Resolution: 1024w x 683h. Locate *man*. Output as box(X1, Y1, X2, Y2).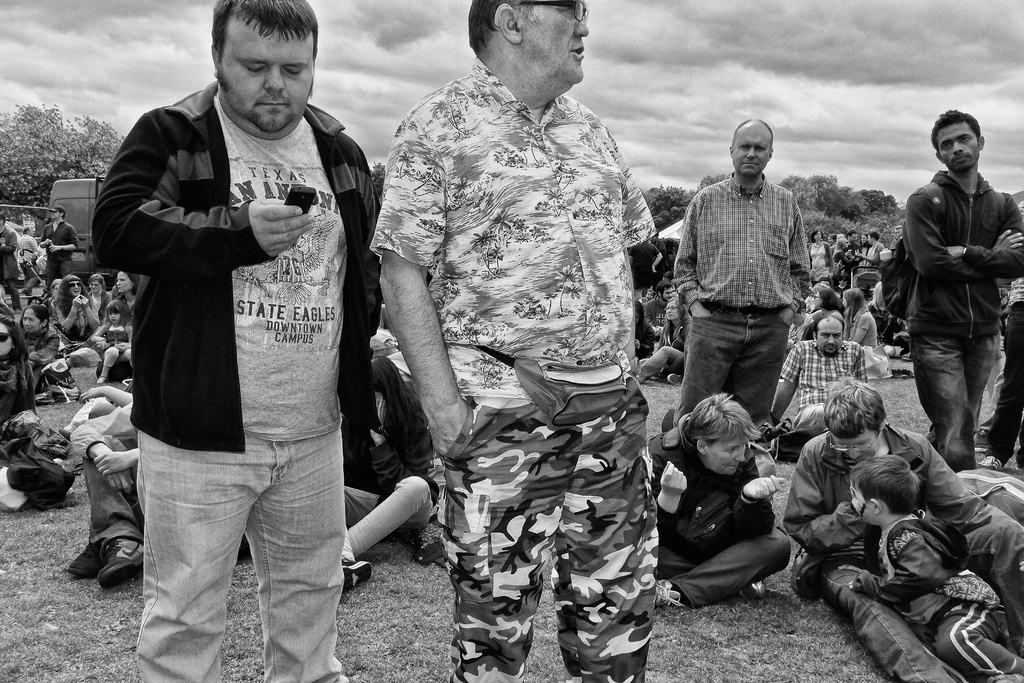
box(878, 112, 1014, 491).
